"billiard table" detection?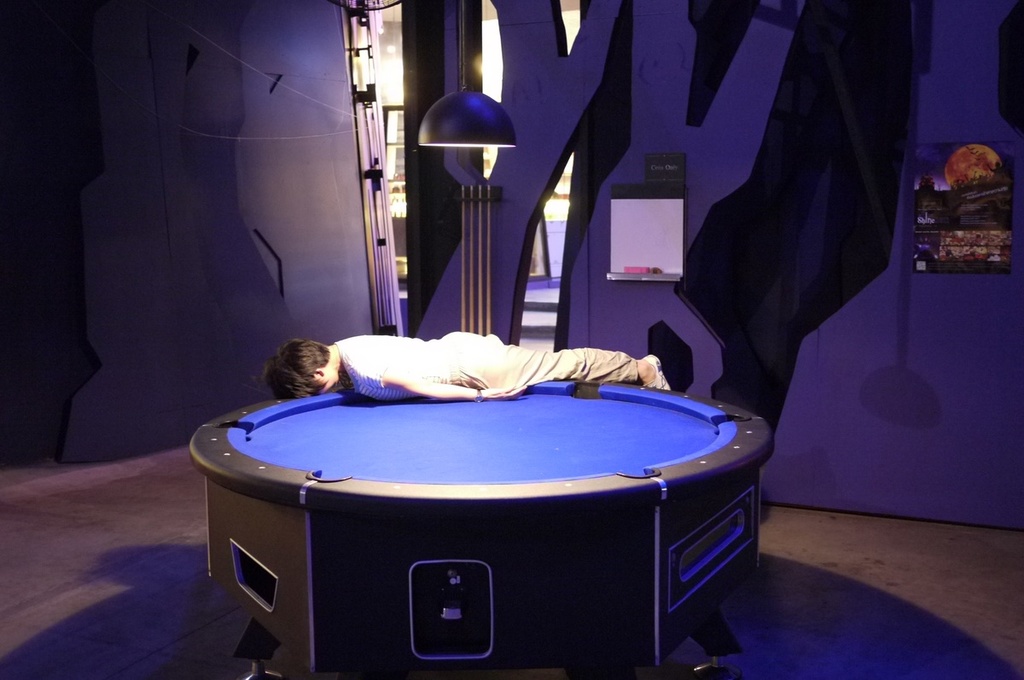
rect(193, 372, 772, 679)
